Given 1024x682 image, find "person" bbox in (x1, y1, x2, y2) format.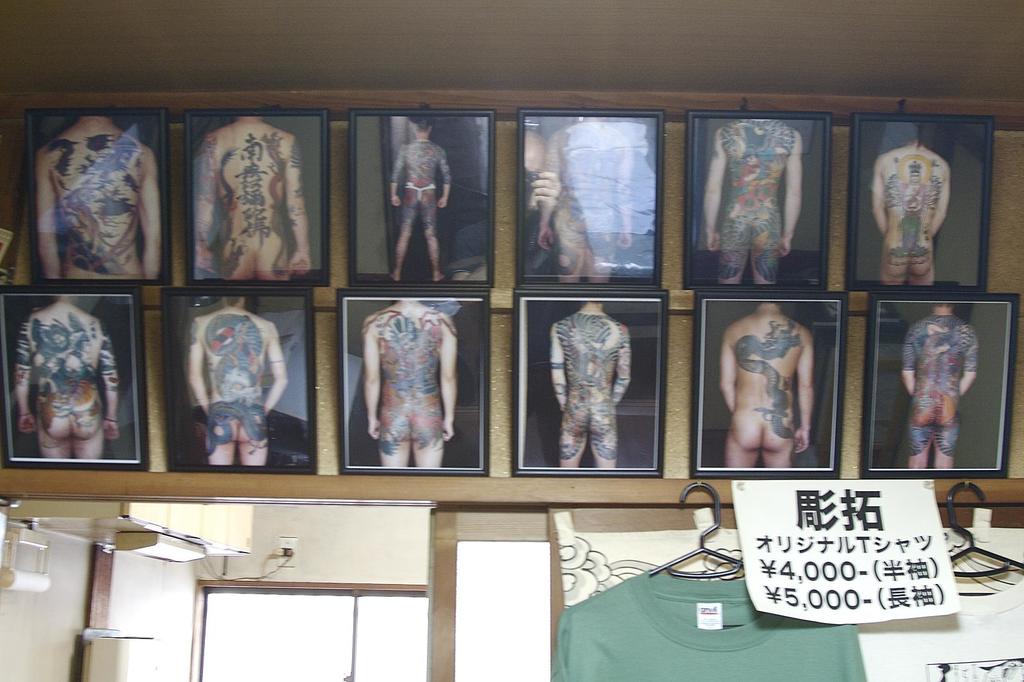
(199, 109, 312, 283).
